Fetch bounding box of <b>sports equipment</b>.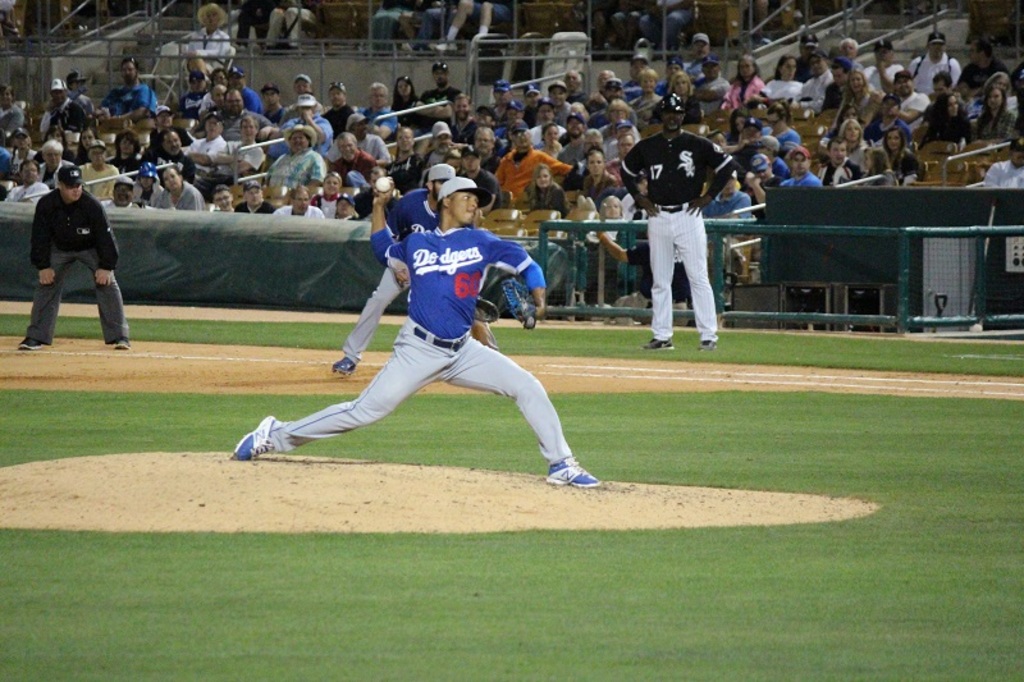
Bbox: x1=691 y1=338 x2=721 y2=354.
